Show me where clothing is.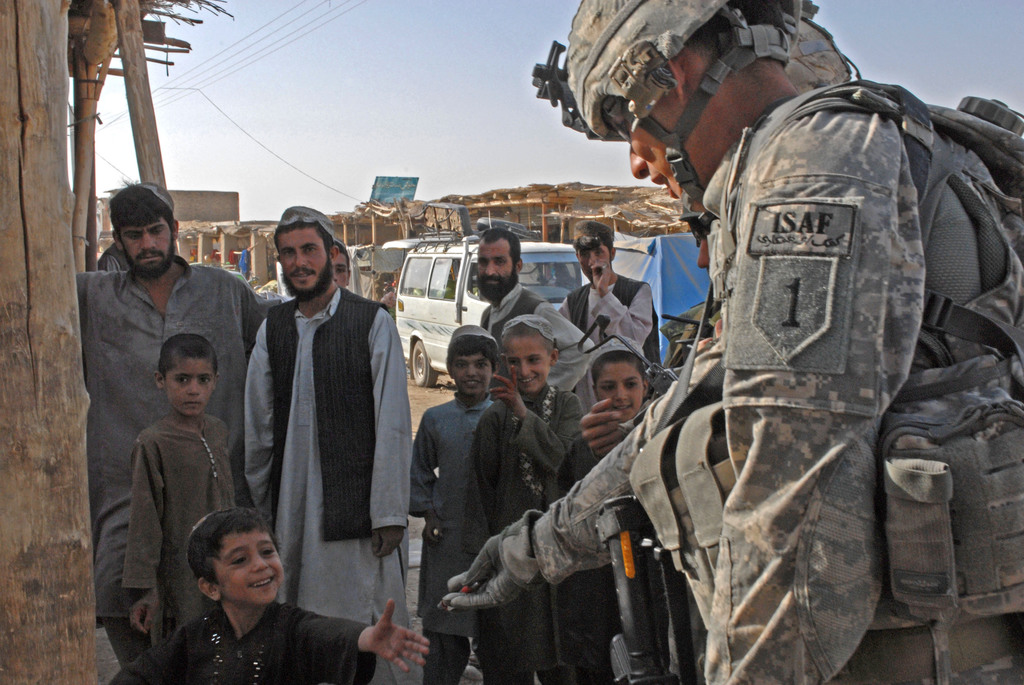
clothing is at bbox=[126, 415, 259, 643].
